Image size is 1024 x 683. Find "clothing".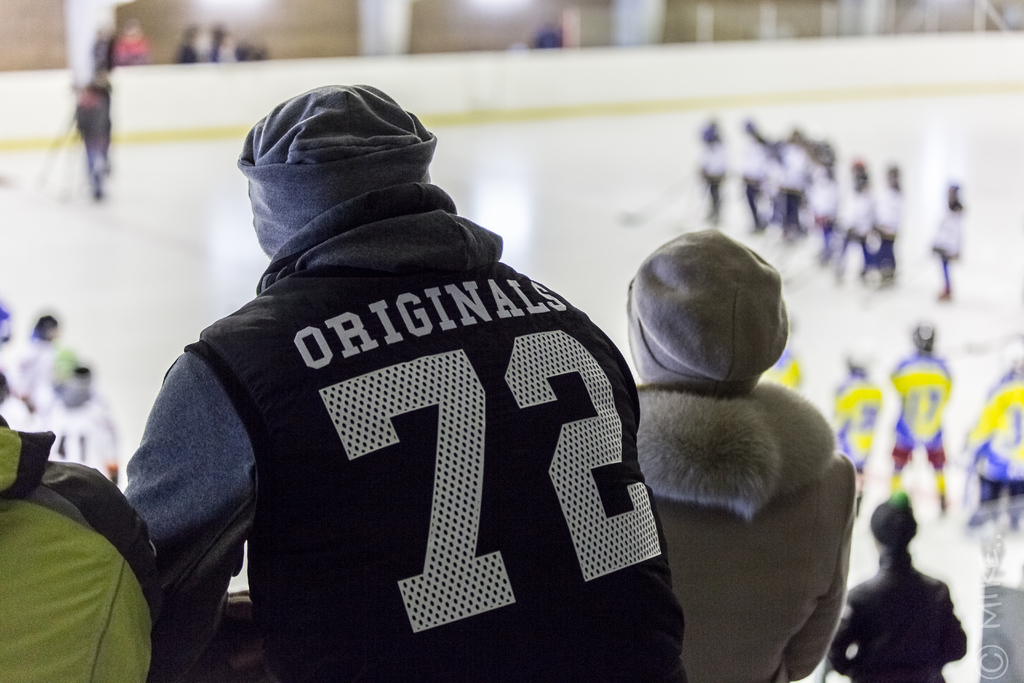
l=838, t=371, r=879, b=486.
